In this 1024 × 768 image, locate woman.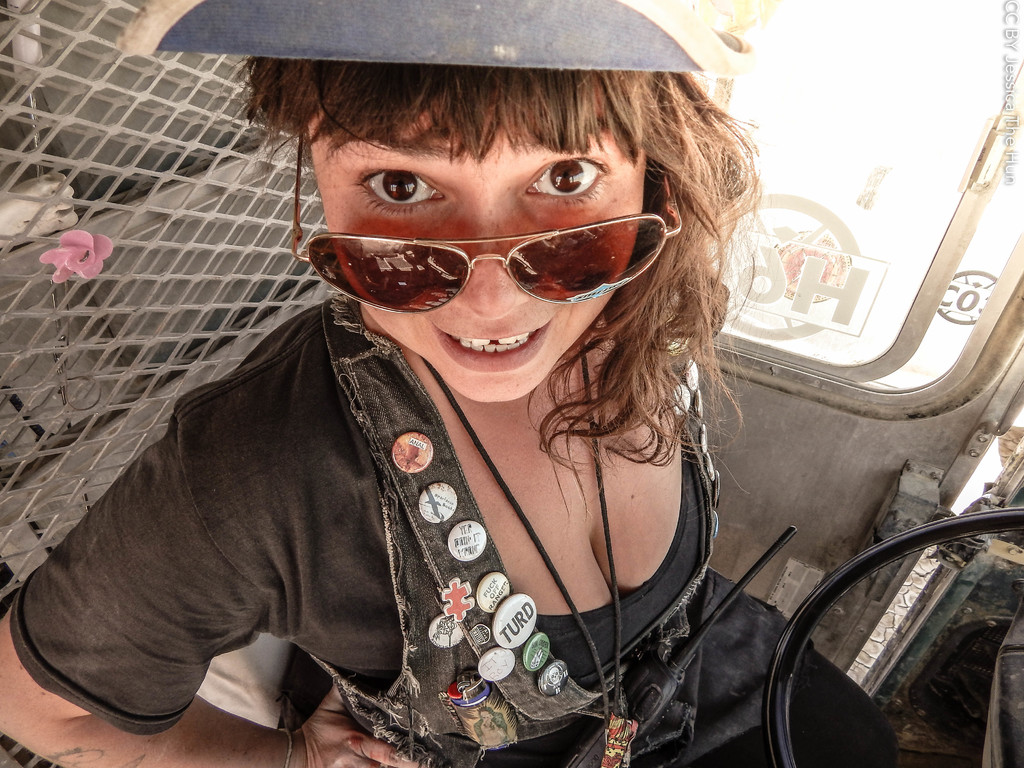
Bounding box: rect(55, 22, 801, 767).
